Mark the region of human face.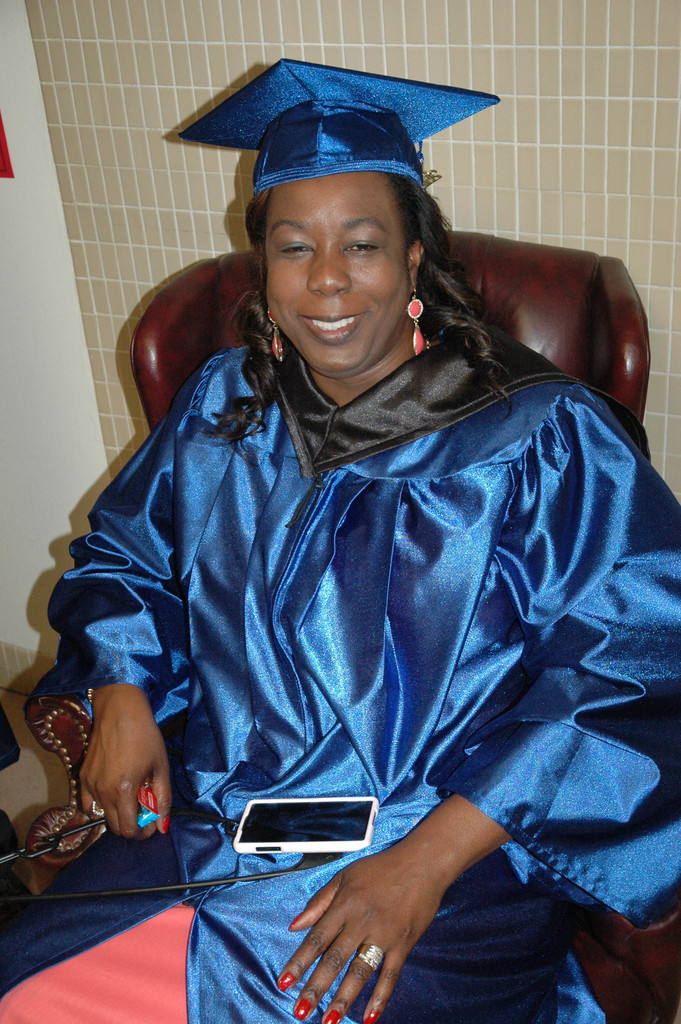
Region: select_region(268, 171, 401, 372).
